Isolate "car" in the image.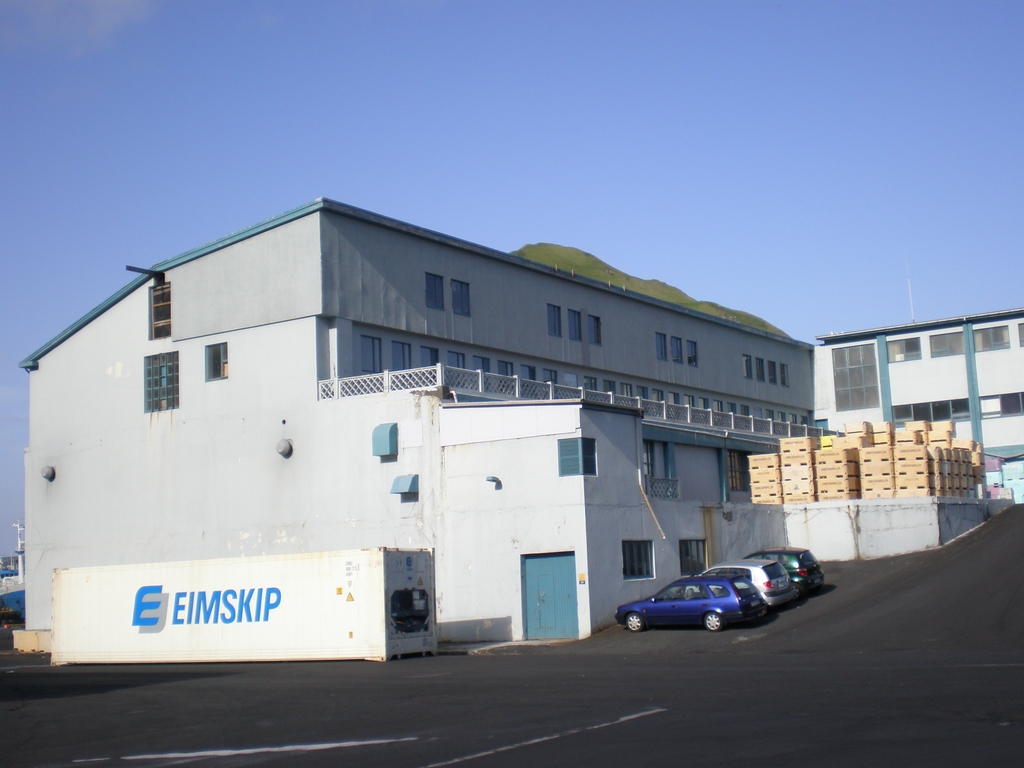
Isolated region: [704,559,792,626].
